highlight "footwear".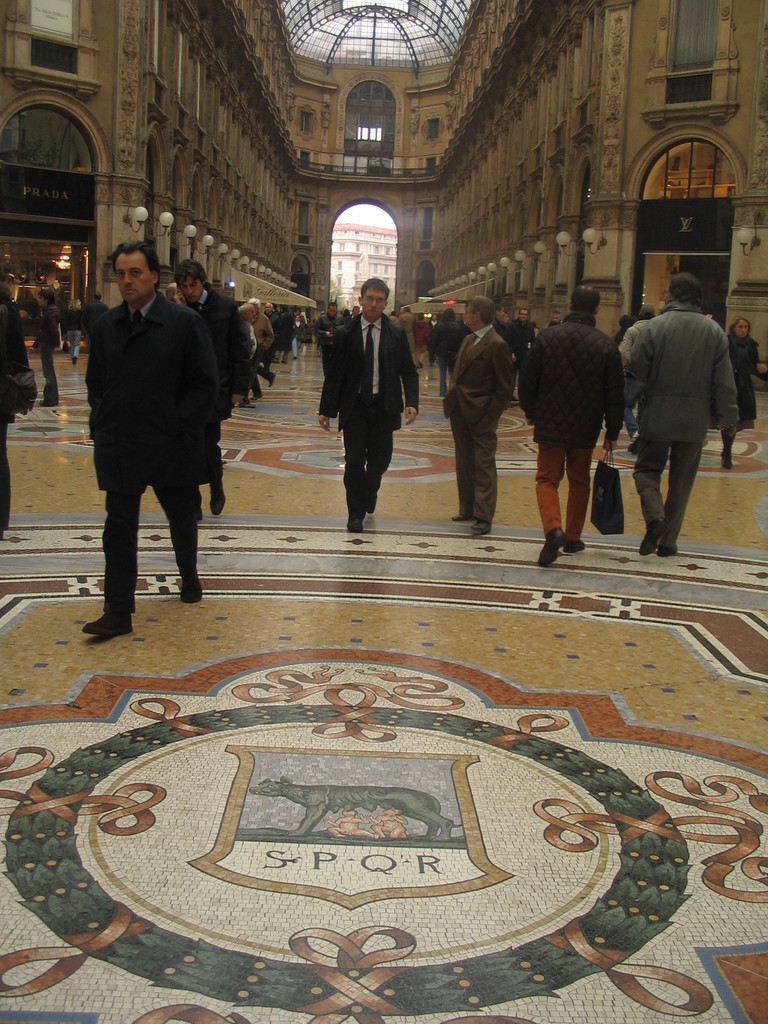
Highlighted region: detection(541, 529, 562, 566).
